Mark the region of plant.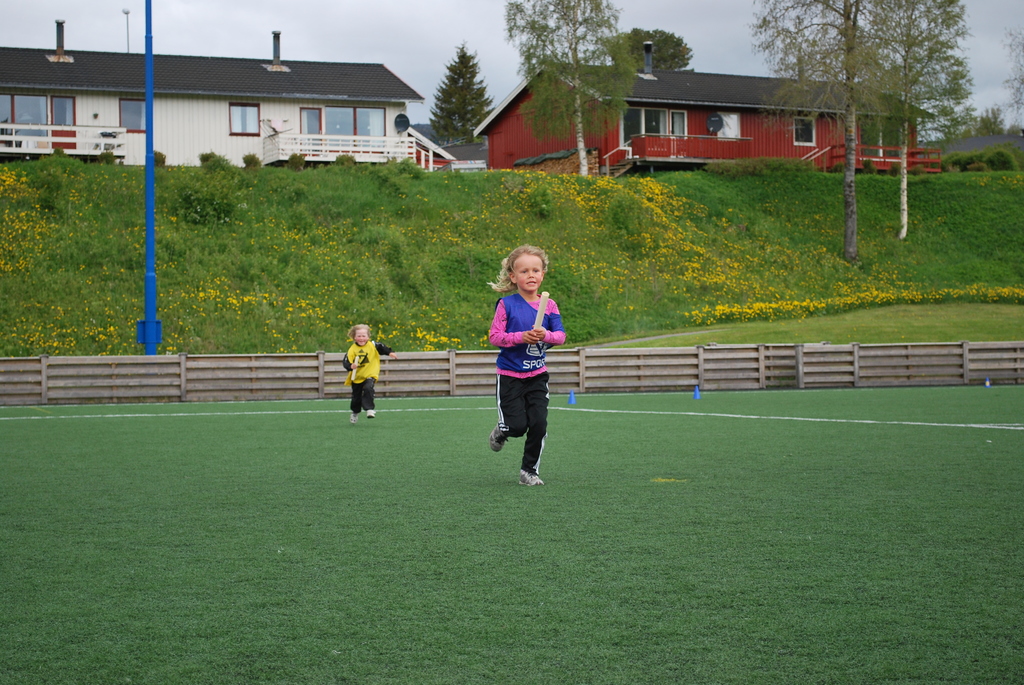
Region: bbox=(182, 158, 246, 233).
